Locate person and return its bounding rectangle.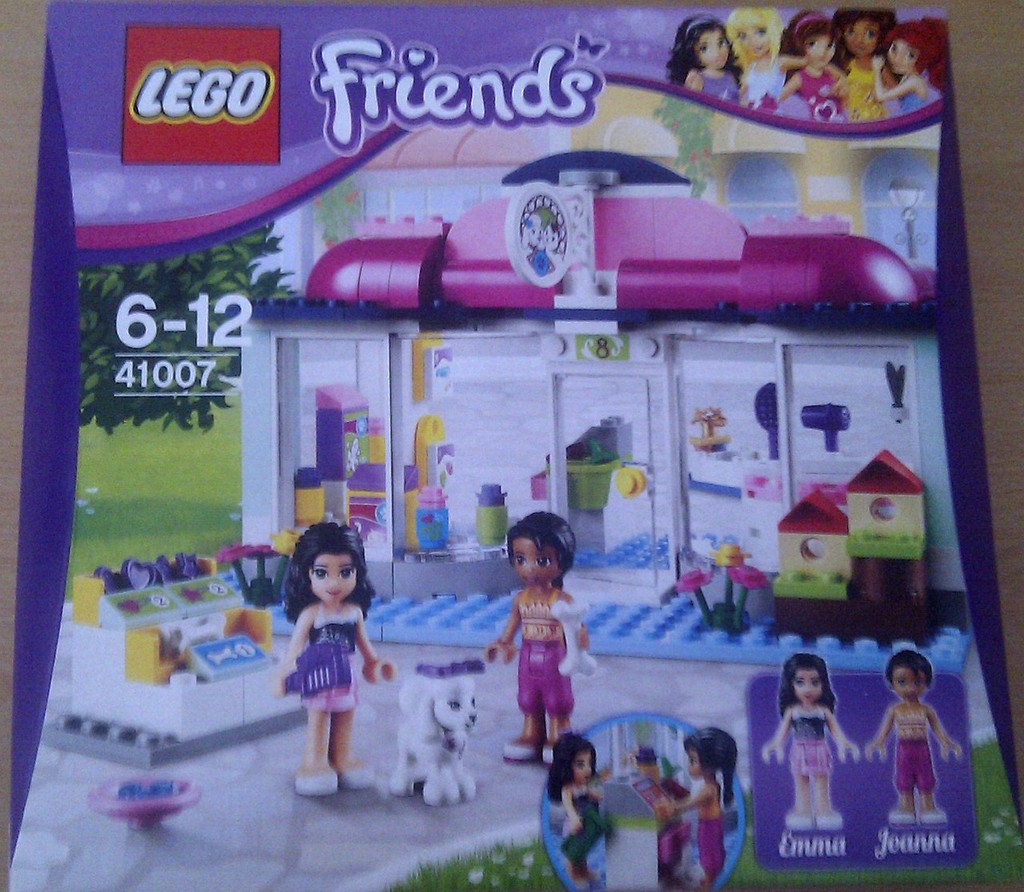
box(778, 10, 852, 121).
